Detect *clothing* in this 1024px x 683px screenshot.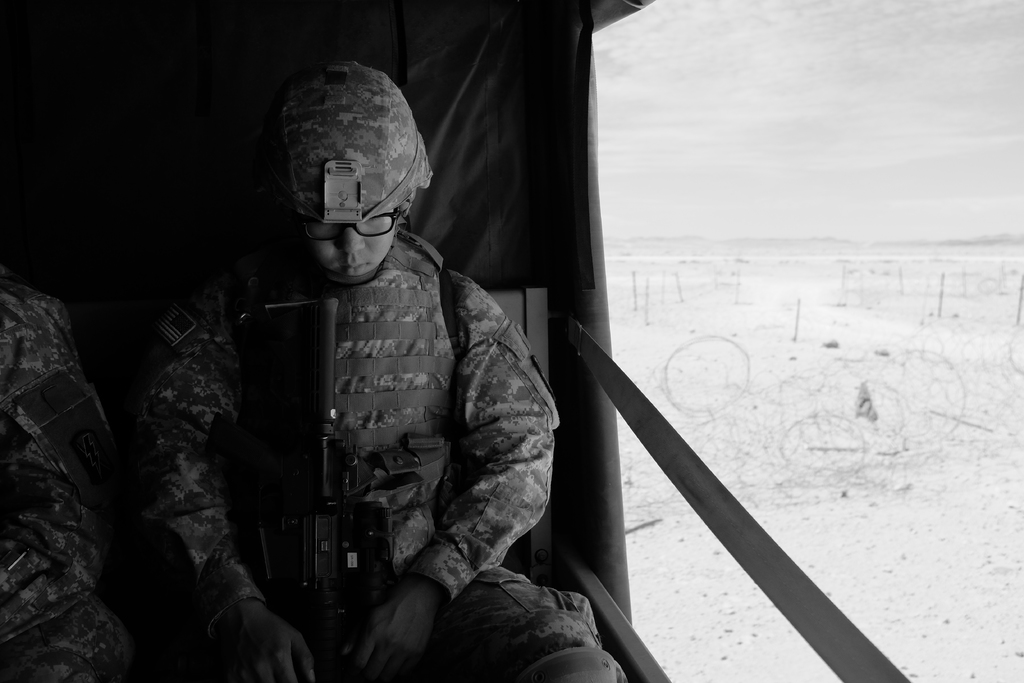
Detection: BBox(127, 161, 580, 646).
